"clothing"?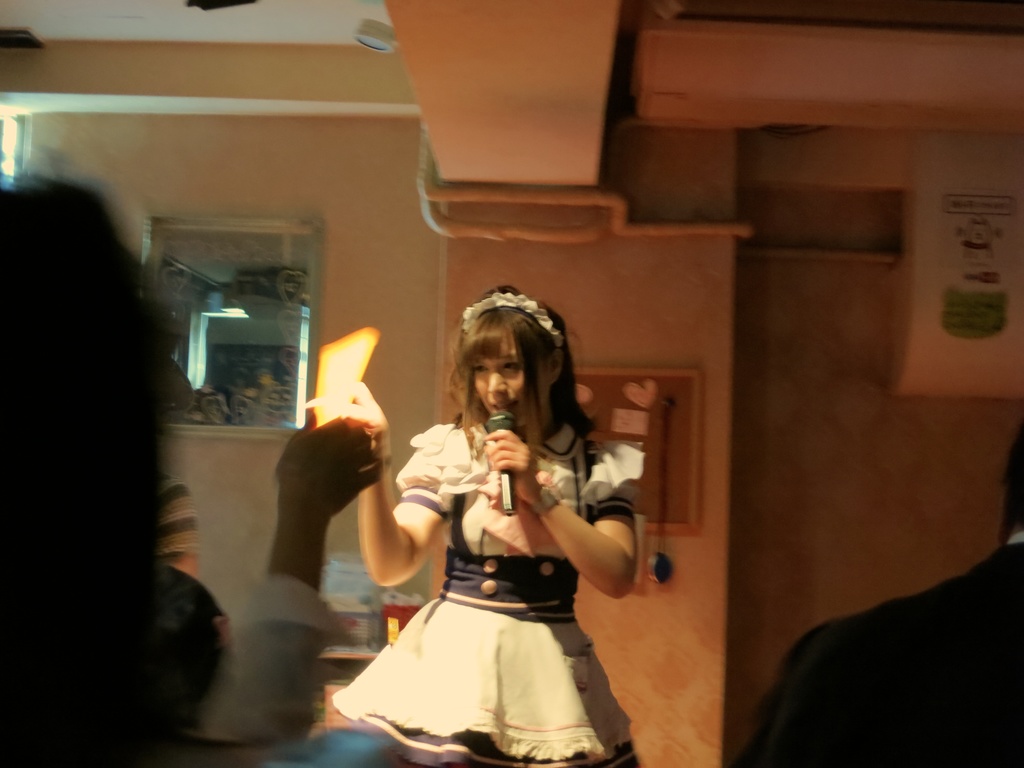
bbox=(179, 575, 356, 743)
